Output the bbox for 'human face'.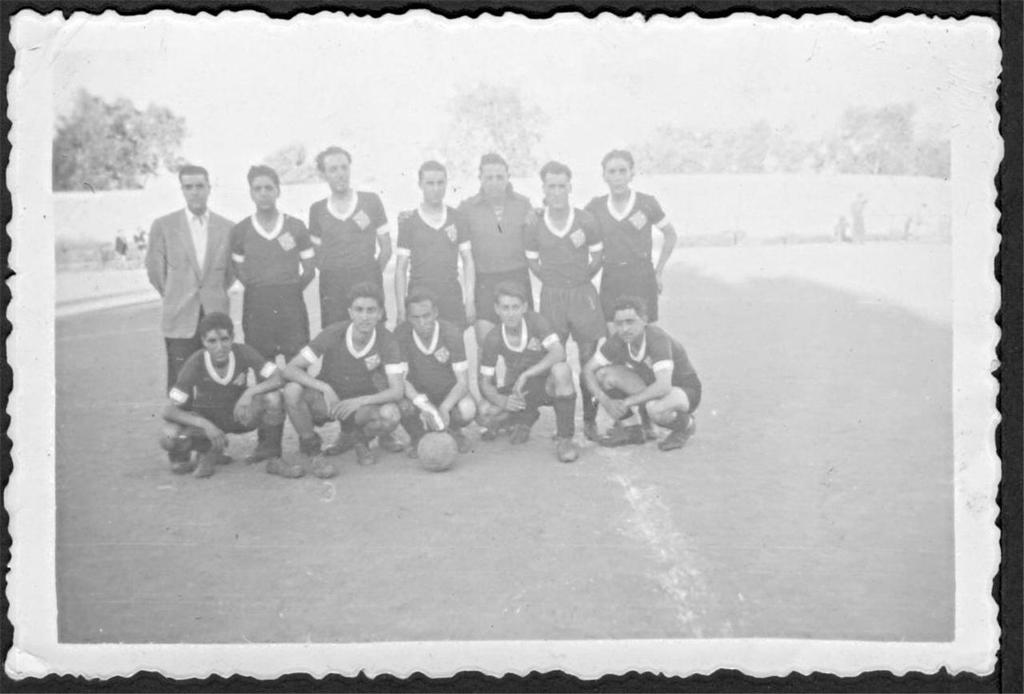
422:177:442:195.
